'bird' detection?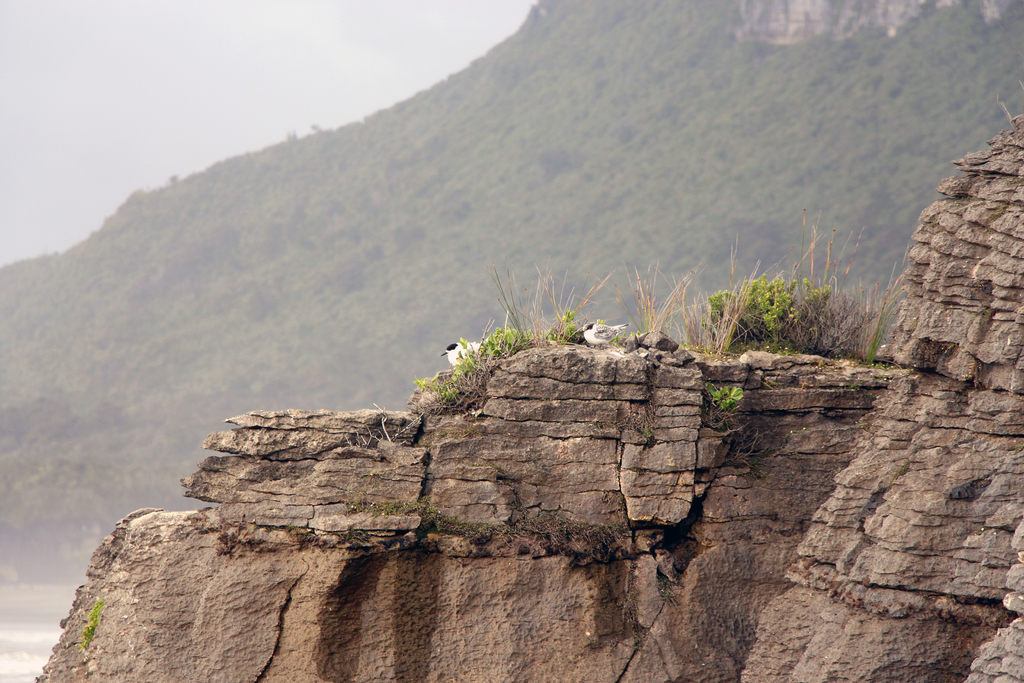
579, 319, 627, 350
